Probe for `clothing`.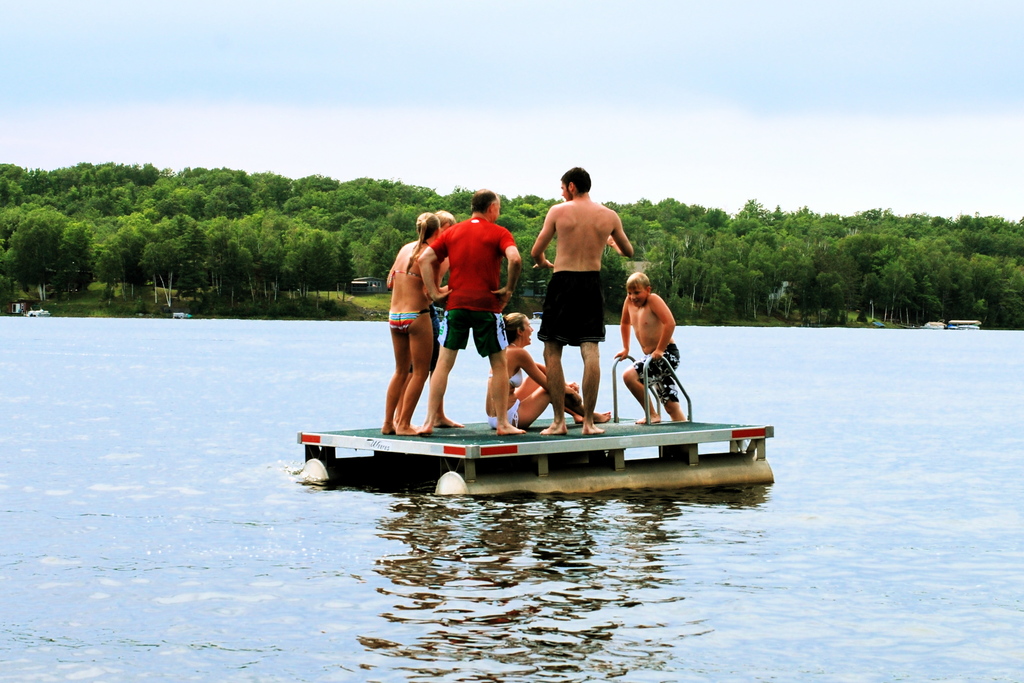
Probe result: detection(634, 342, 681, 402).
